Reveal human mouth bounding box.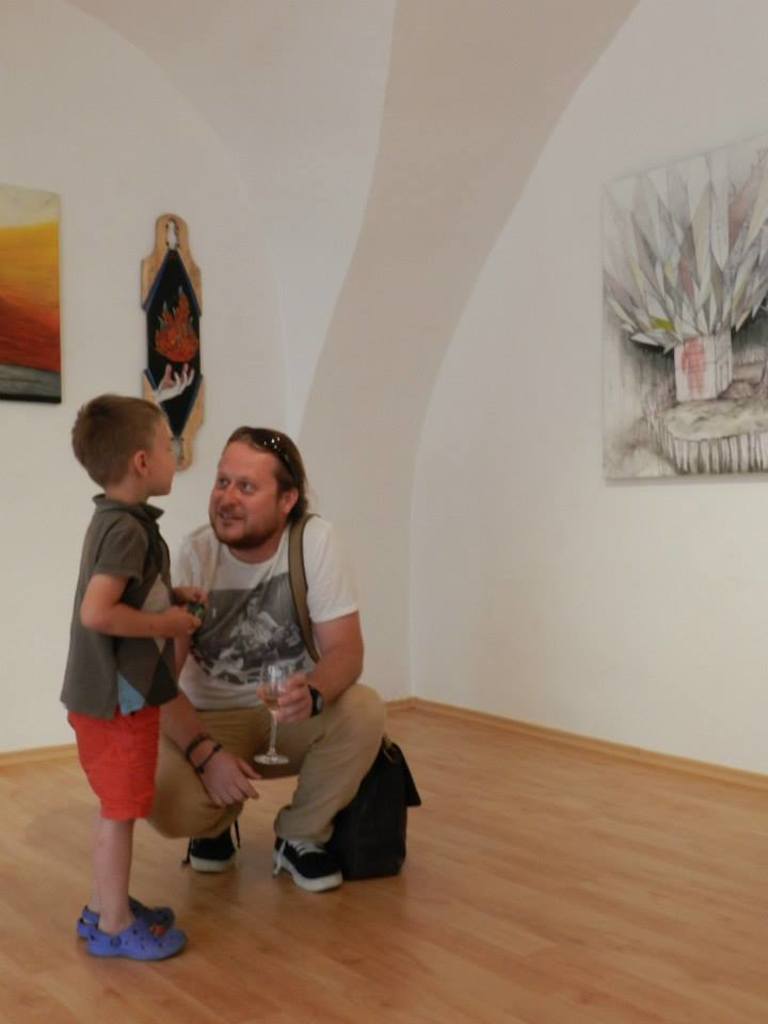
Revealed: Rect(218, 508, 241, 527).
